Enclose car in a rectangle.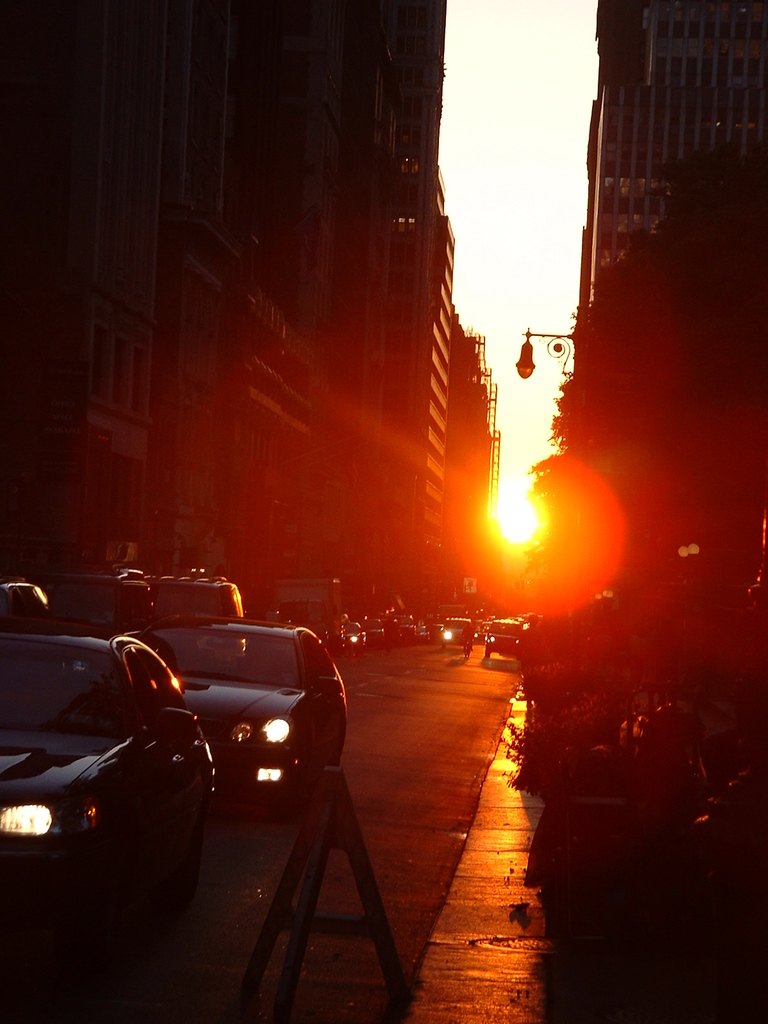
bbox(0, 629, 211, 925).
